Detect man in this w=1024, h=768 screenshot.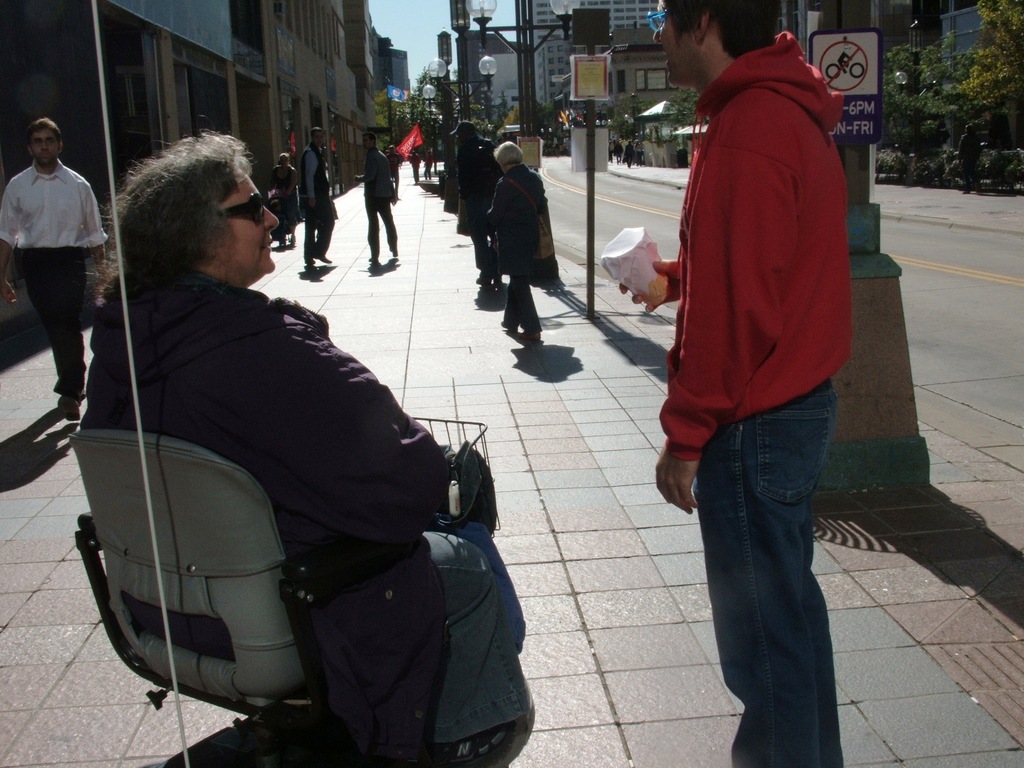
Detection: locate(0, 118, 104, 419).
